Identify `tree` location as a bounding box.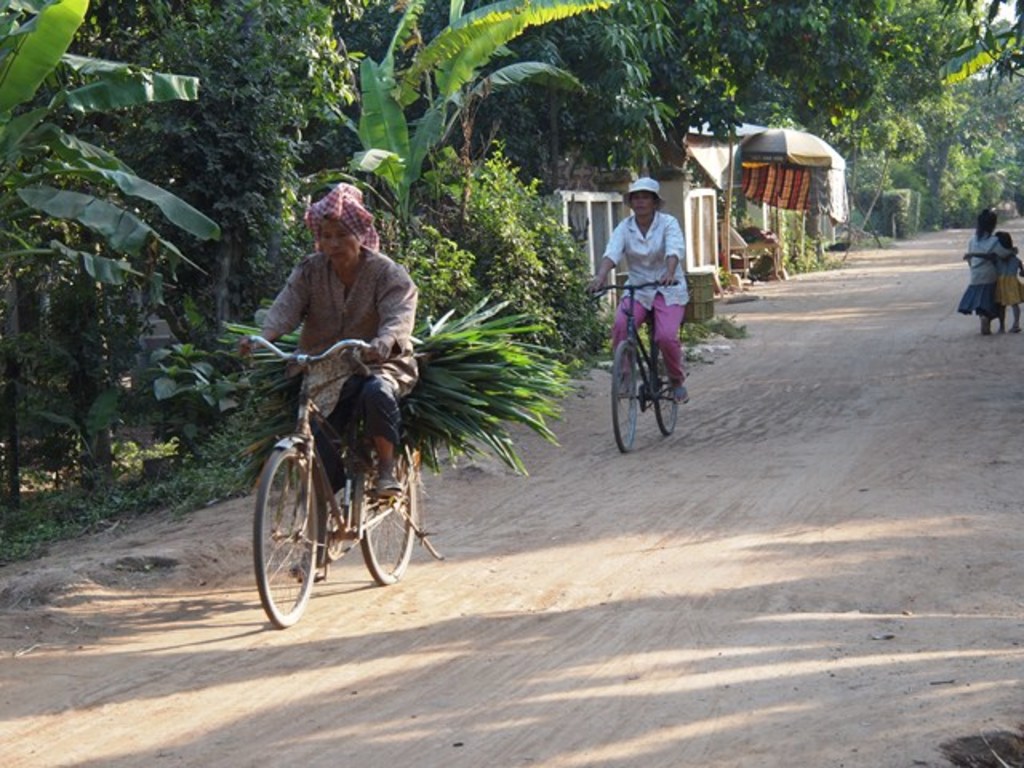
[715, 0, 886, 163].
